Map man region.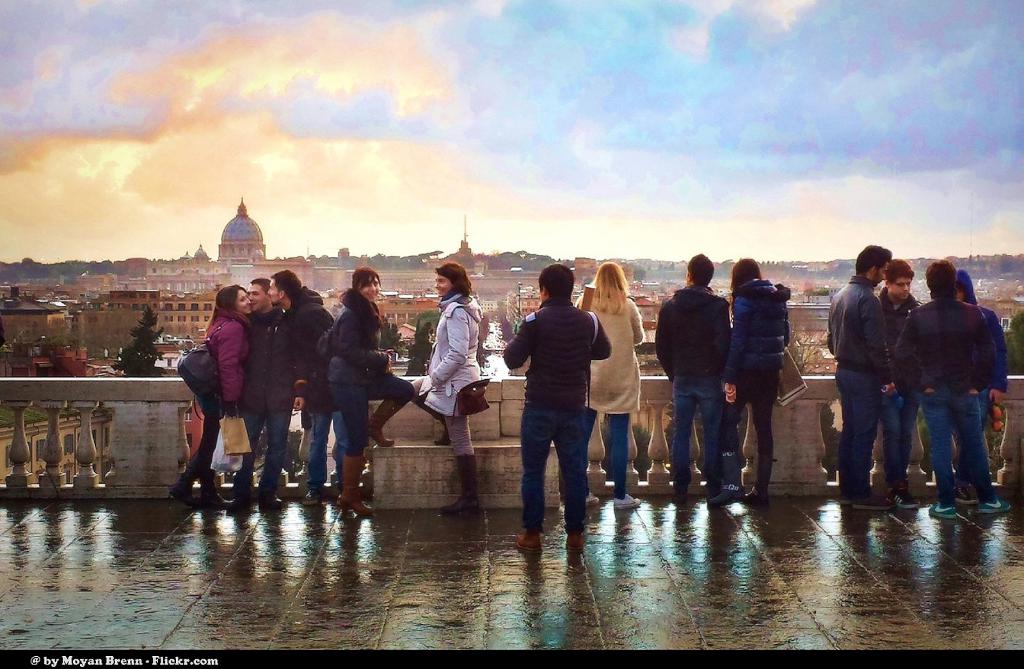
Mapped to bbox=(264, 267, 344, 500).
